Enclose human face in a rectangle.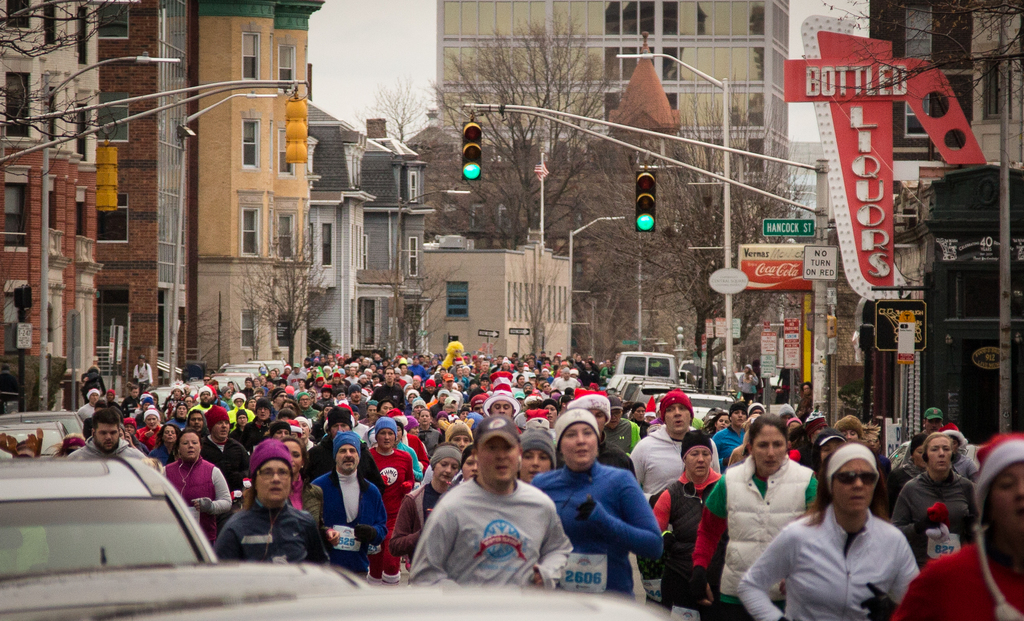
l=732, t=411, r=746, b=427.
